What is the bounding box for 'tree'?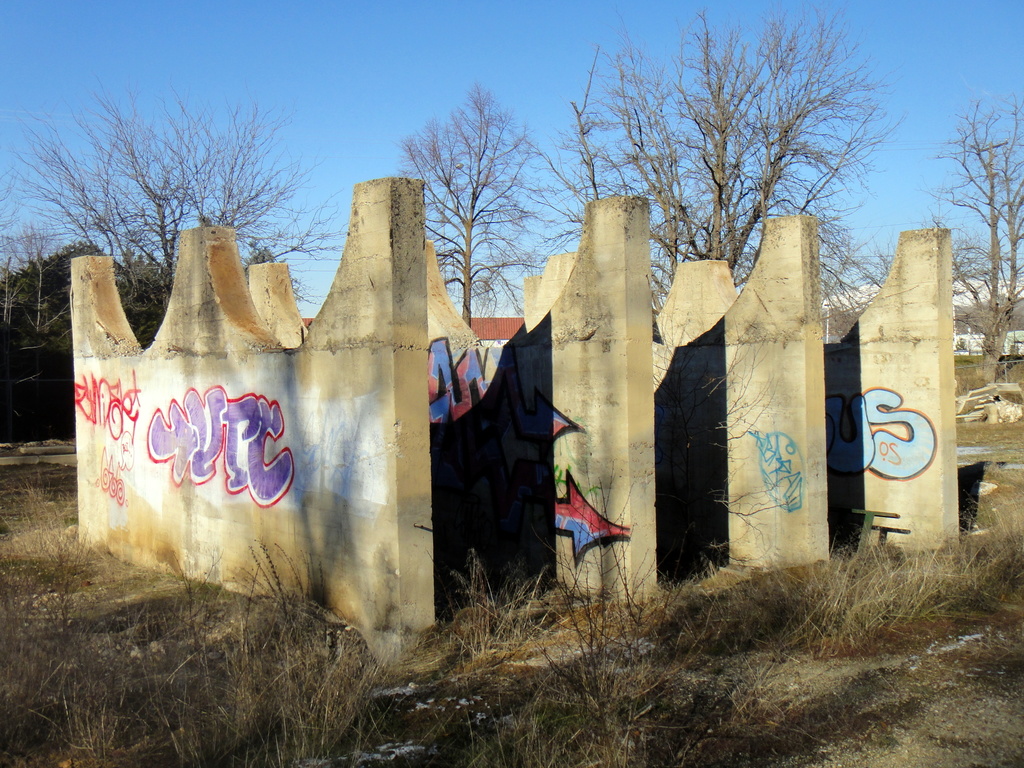
rect(911, 97, 1023, 393).
